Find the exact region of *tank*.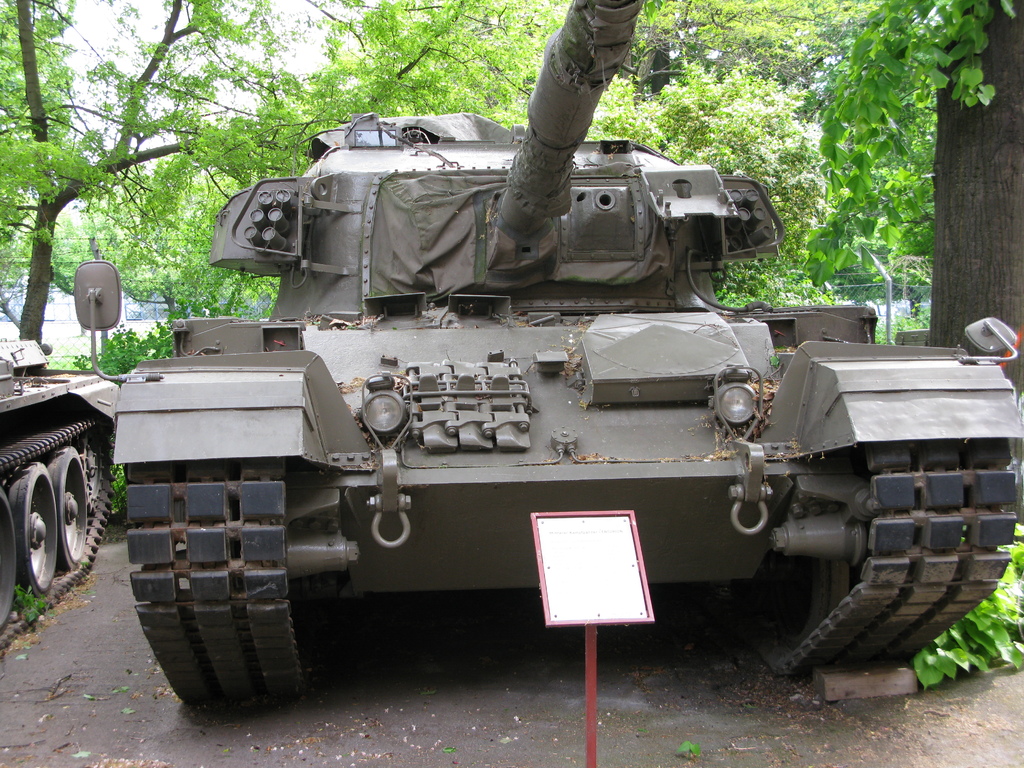
Exact region: 72,0,1023,702.
